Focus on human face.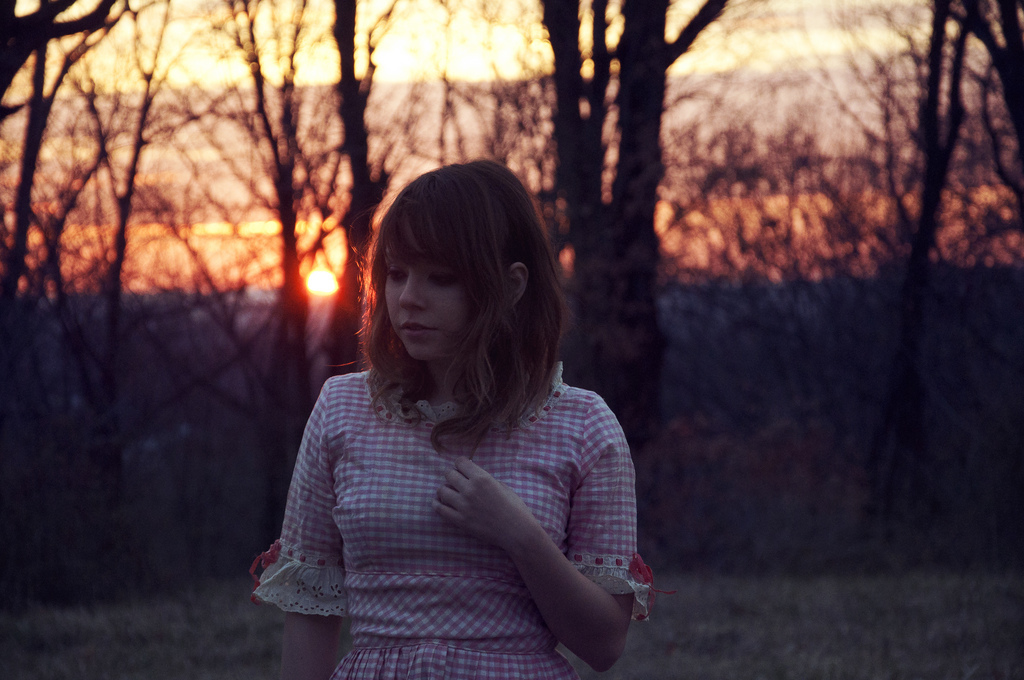
Focused at x1=384, y1=217, x2=475, y2=366.
